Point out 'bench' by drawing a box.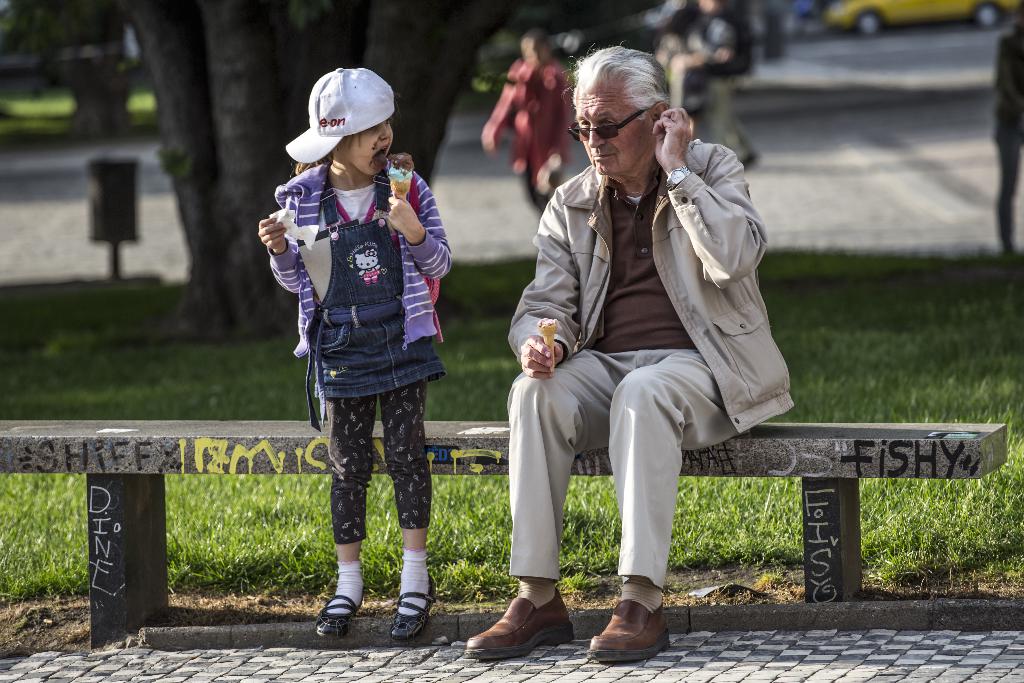
[0, 418, 1004, 648].
